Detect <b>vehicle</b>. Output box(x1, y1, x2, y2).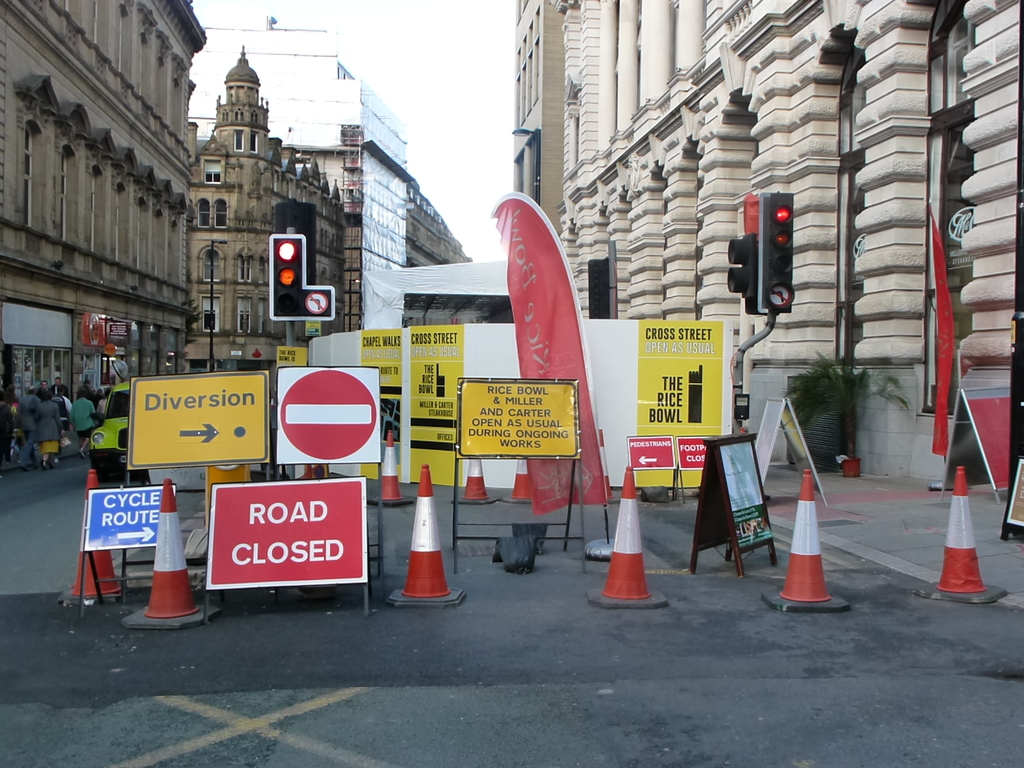
box(83, 369, 147, 491).
